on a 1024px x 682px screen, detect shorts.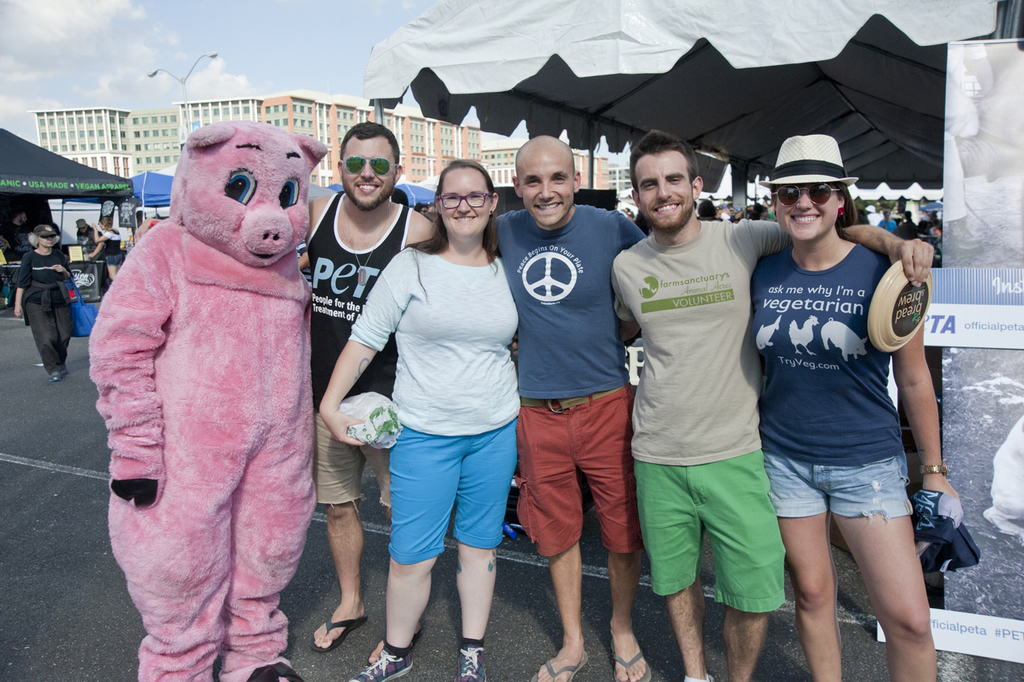
box=[316, 407, 391, 523].
